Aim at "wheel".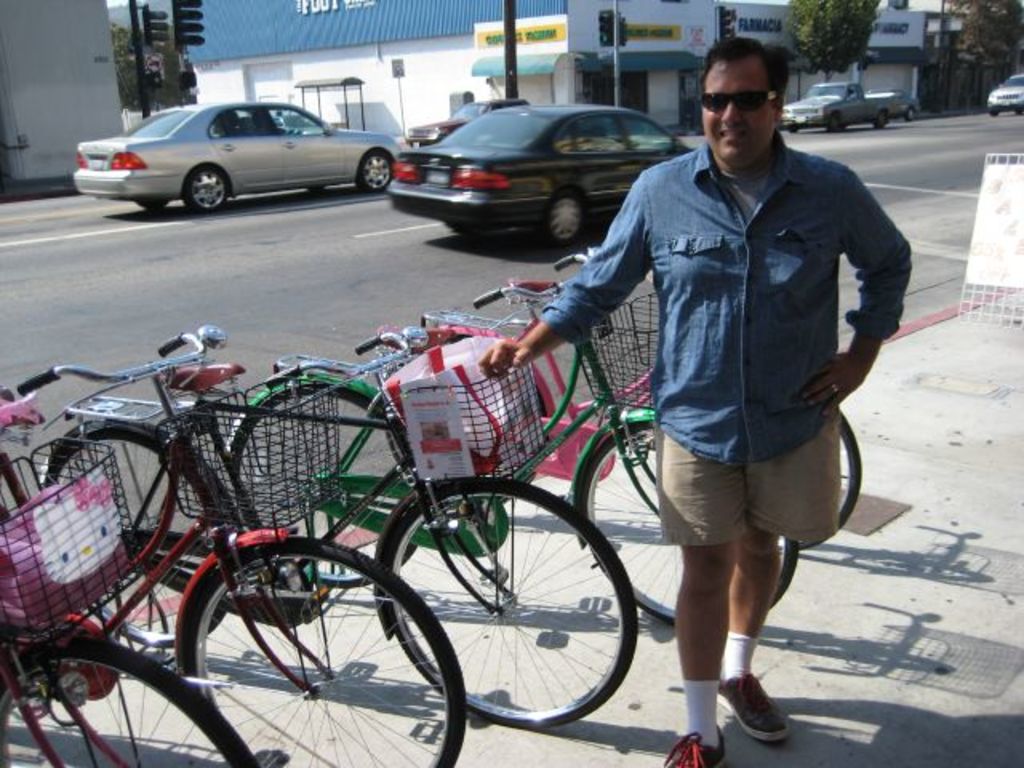
Aimed at (902,104,915,122).
